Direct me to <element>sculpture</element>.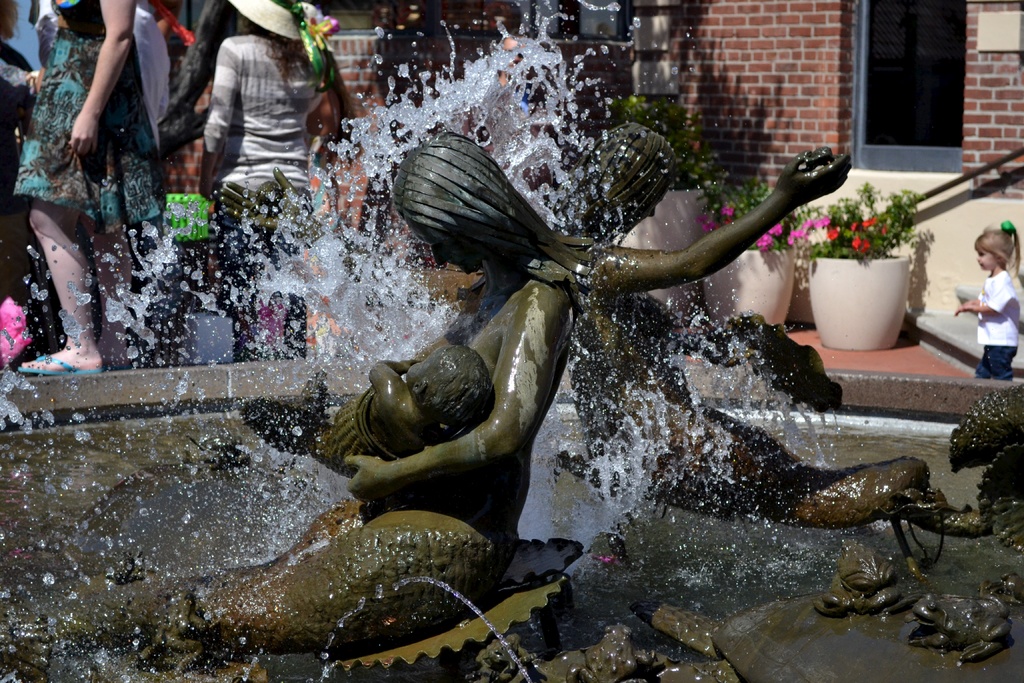
Direction: select_region(1, 127, 634, 682).
